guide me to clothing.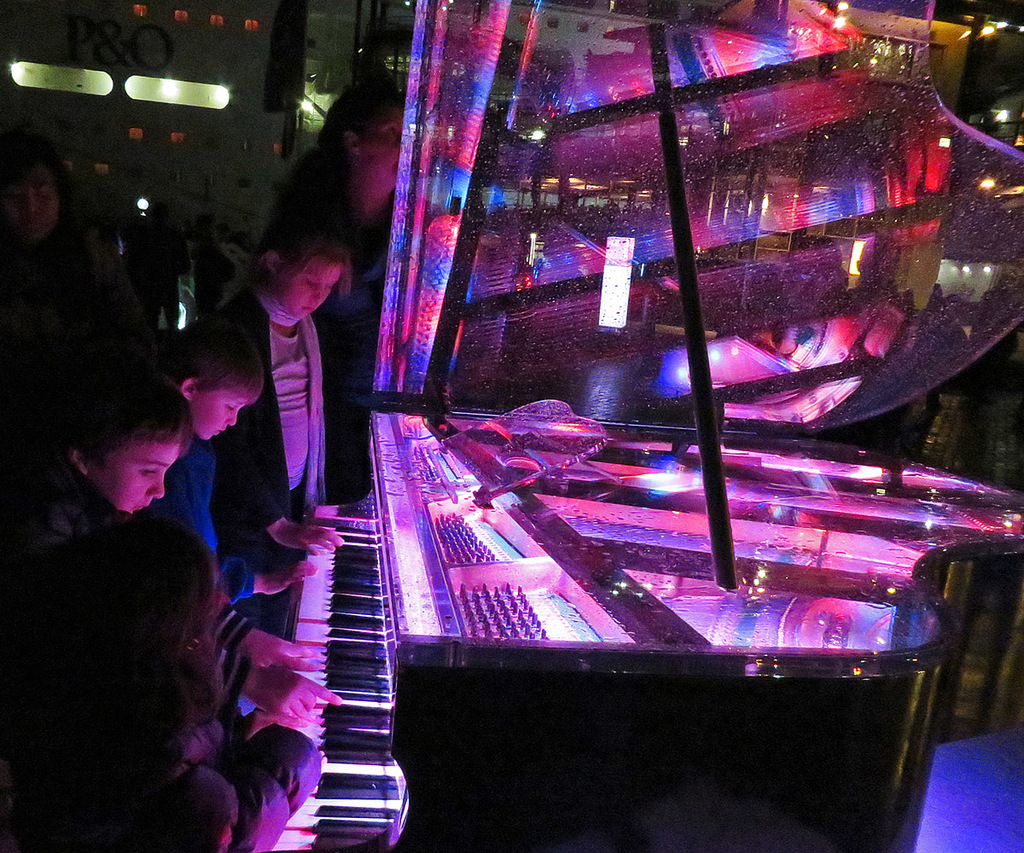
Guidance: [left=247, top=125, right=399, bottom=443].
